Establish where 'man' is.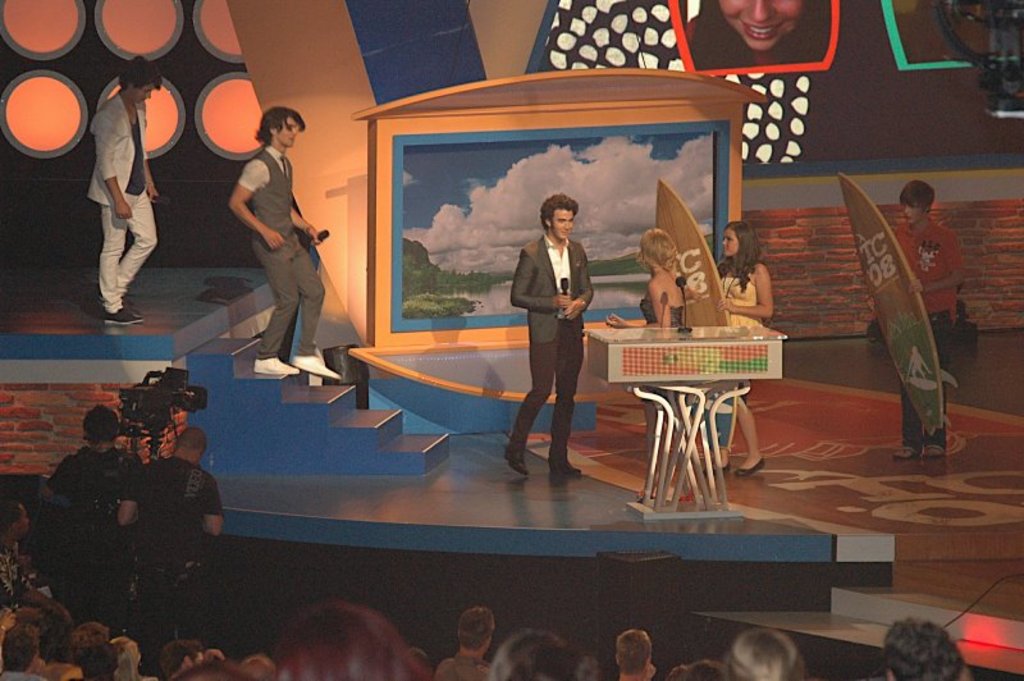
Established at BBox(0, 495, 69, 621).
